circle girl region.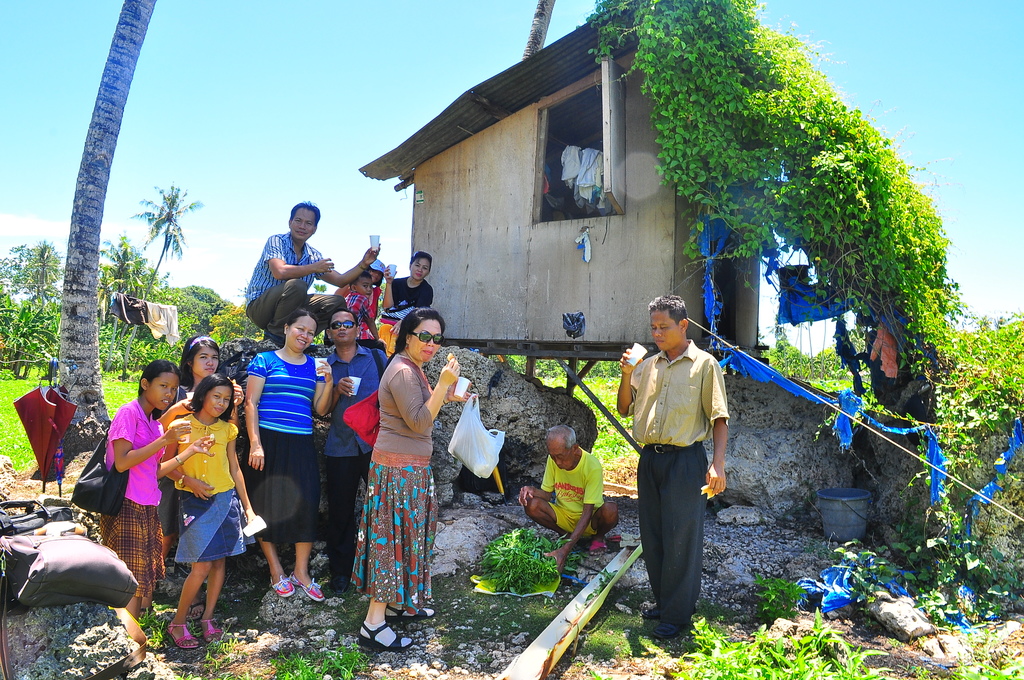
Region: bbox(161, 382, 250, 649).
